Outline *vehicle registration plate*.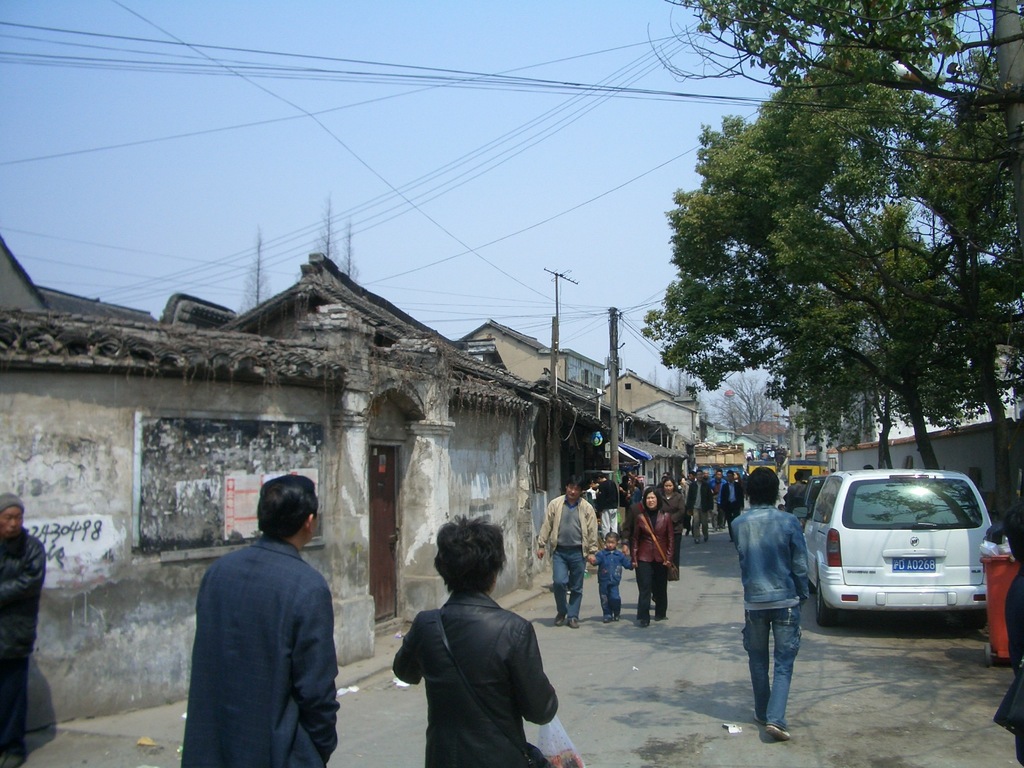
Outline: bbox=[893, 552, 938, 571].
